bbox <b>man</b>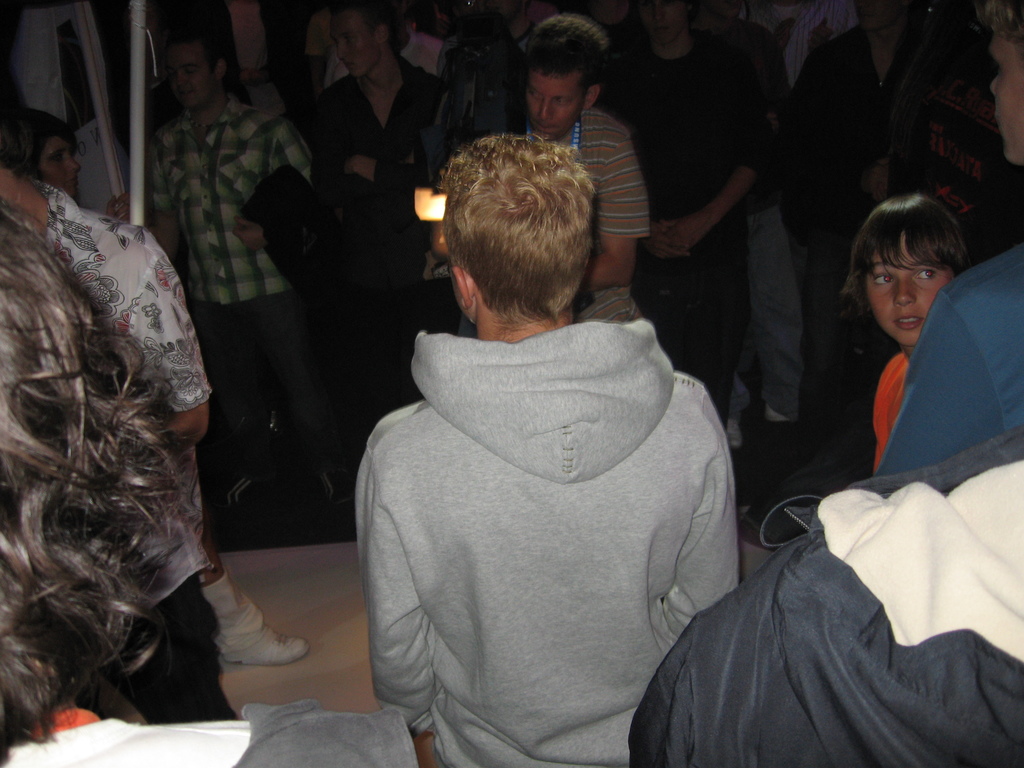
crop(353, 133, 740, 767)
